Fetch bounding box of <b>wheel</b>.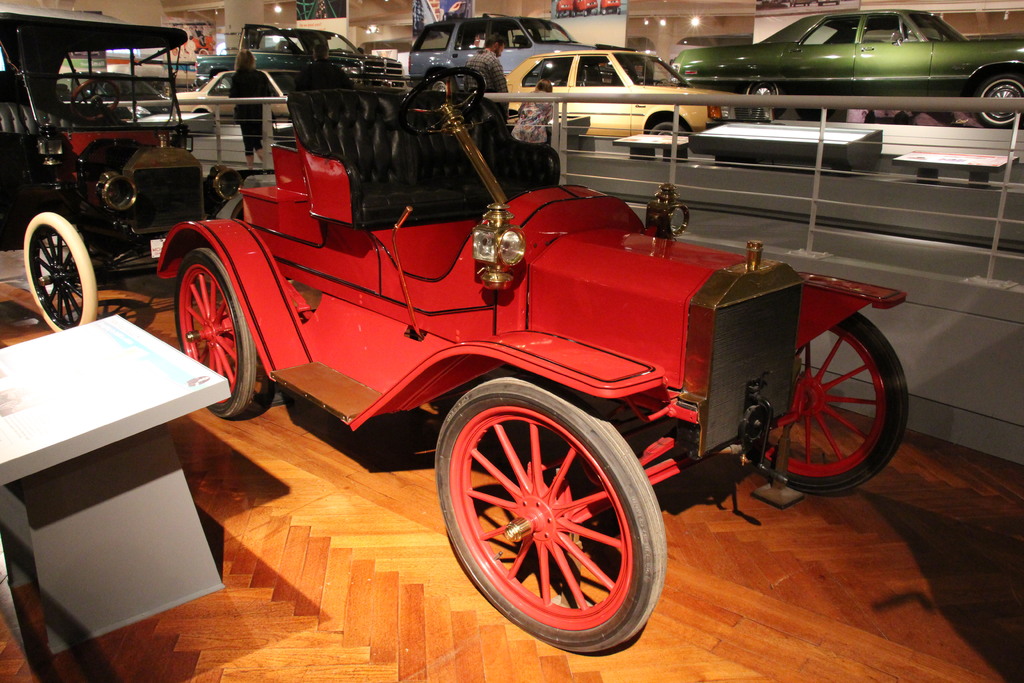
Bbox: {"left": 977, "top": 76, "right": 1023, "bottom": 131}.
